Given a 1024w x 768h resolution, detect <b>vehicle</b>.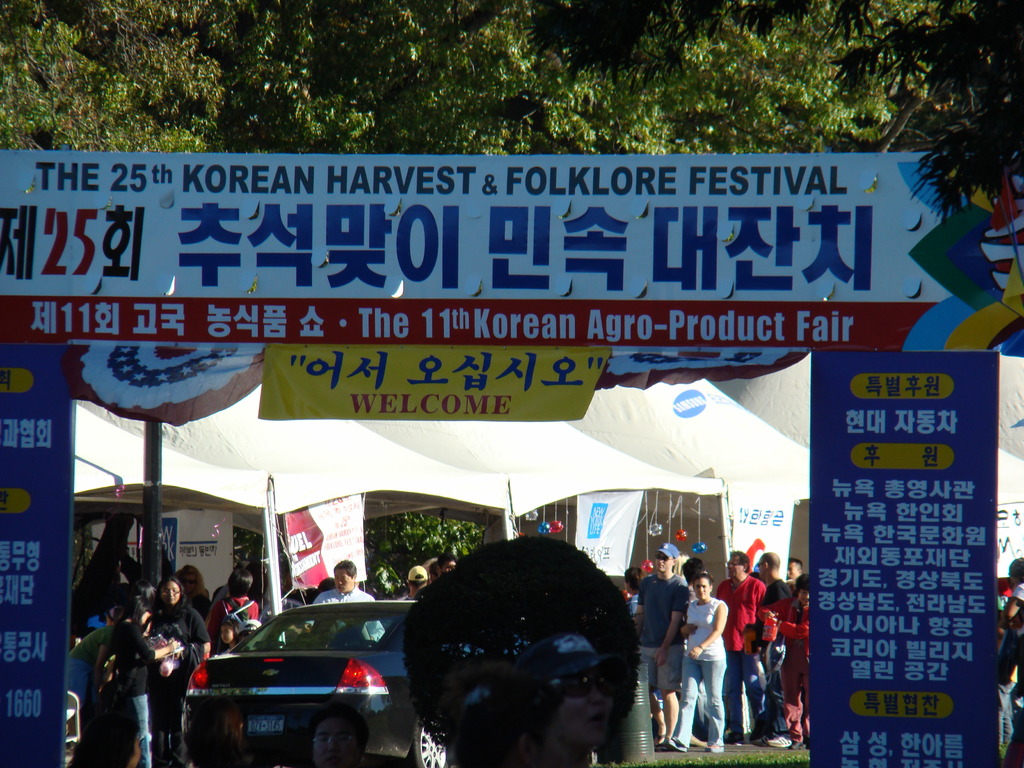
(173, 602, 431, 753).
